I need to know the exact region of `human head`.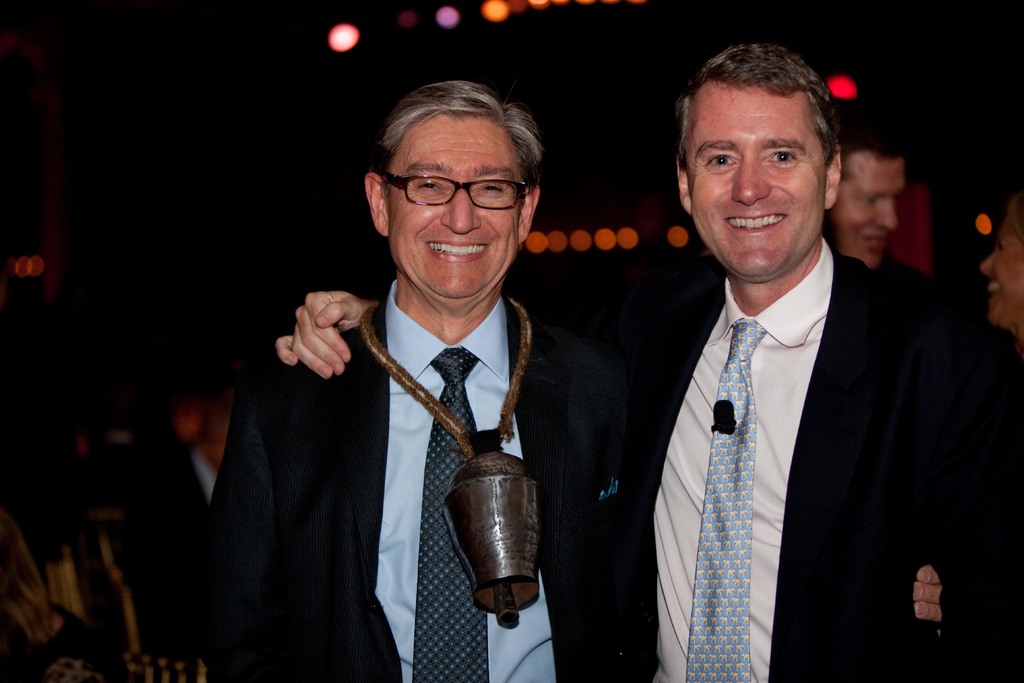
Region: Rect(365, 78, 540, 308).
